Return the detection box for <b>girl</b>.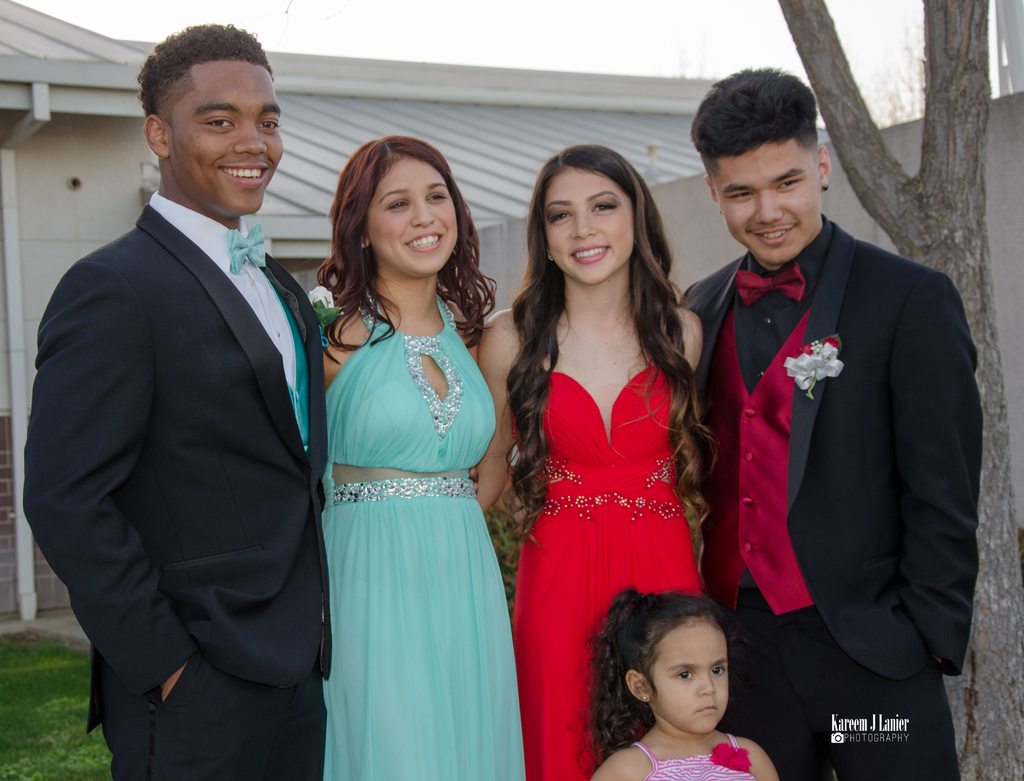
579 589 786 780.
